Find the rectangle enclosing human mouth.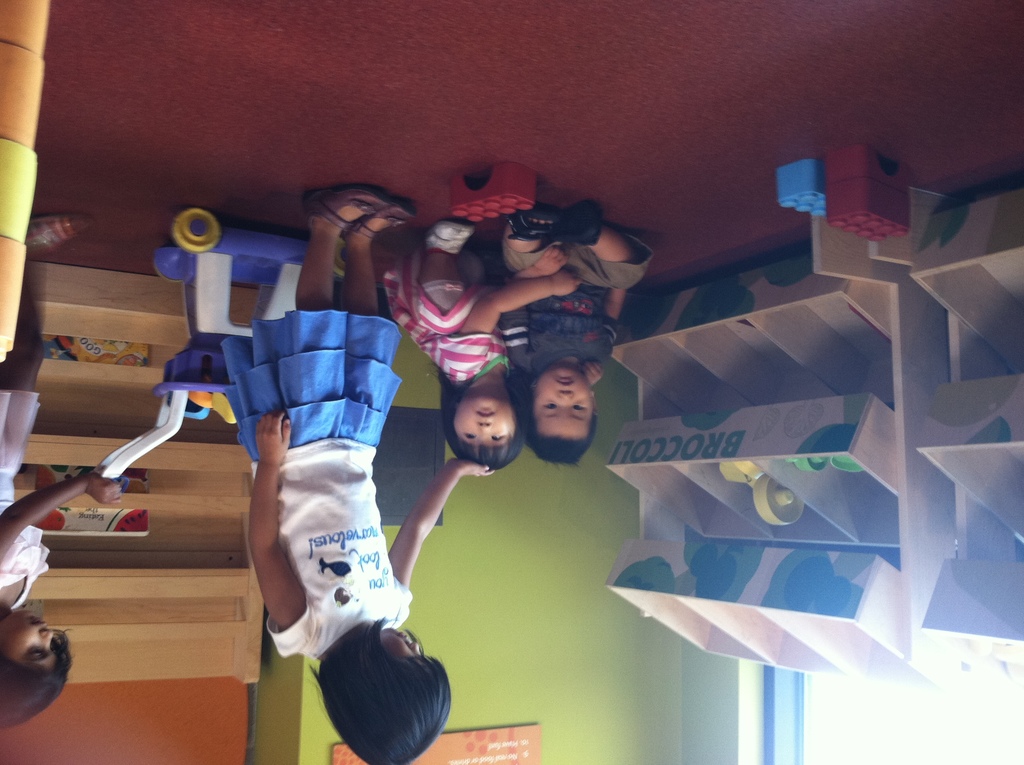
box(476, 414, 493, 416).
